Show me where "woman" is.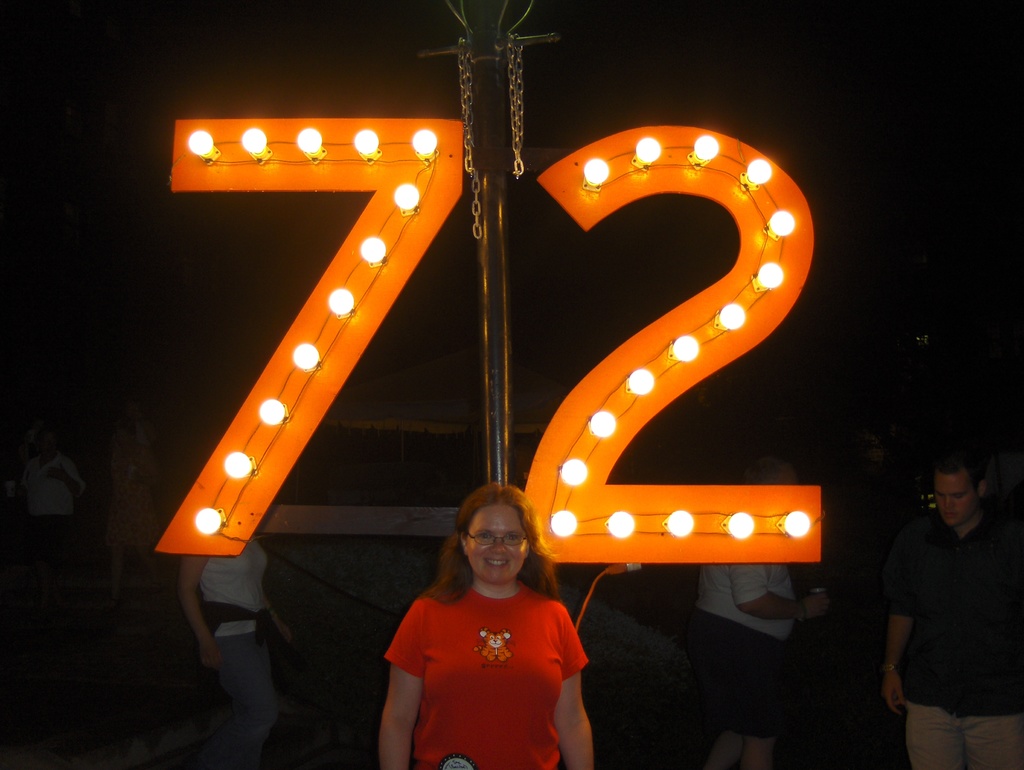
"woman" is at BBox(369, 475, 609, 769).
